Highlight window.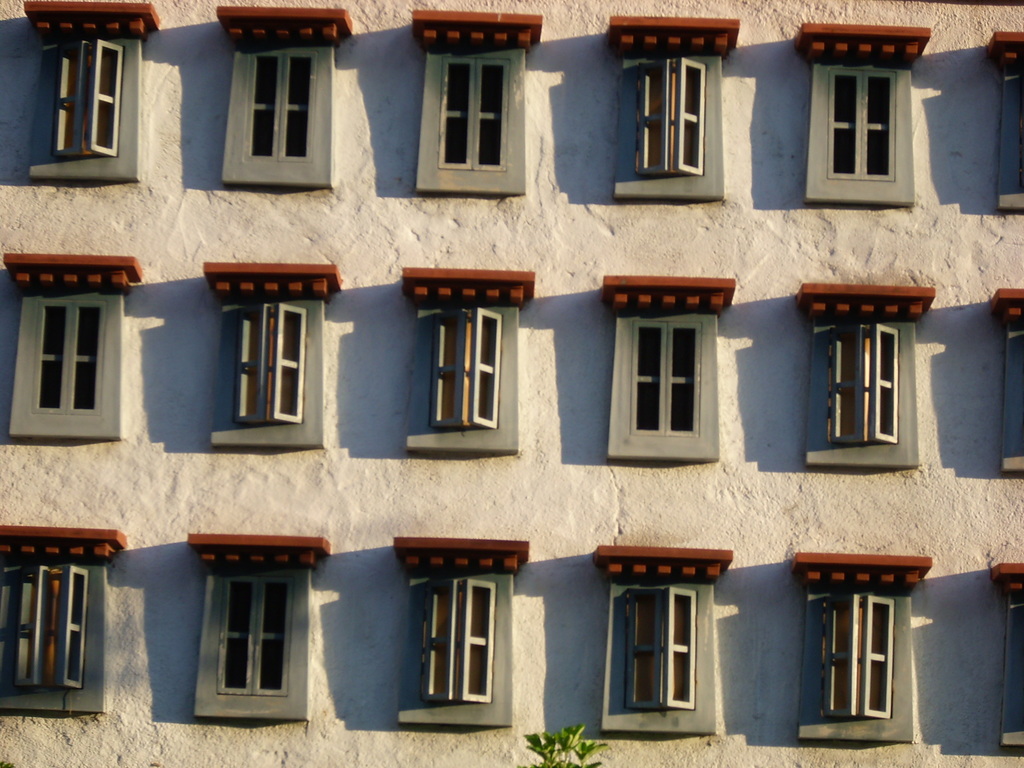
Highlighted region: [412,21,532,193].
